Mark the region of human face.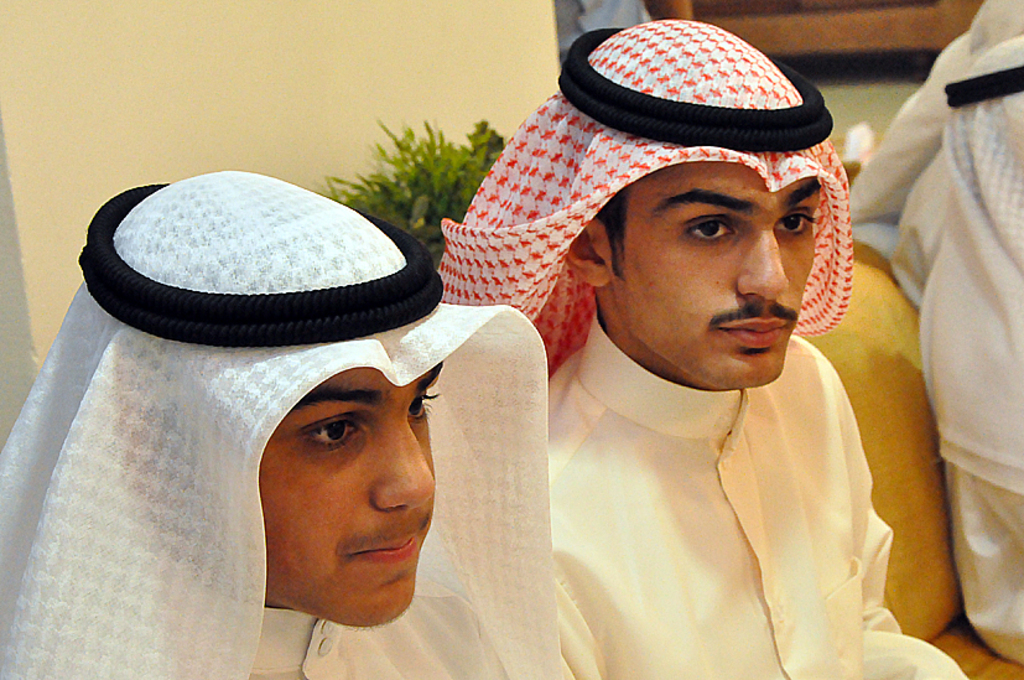
Region: rect(236, 360, 449, 638).
